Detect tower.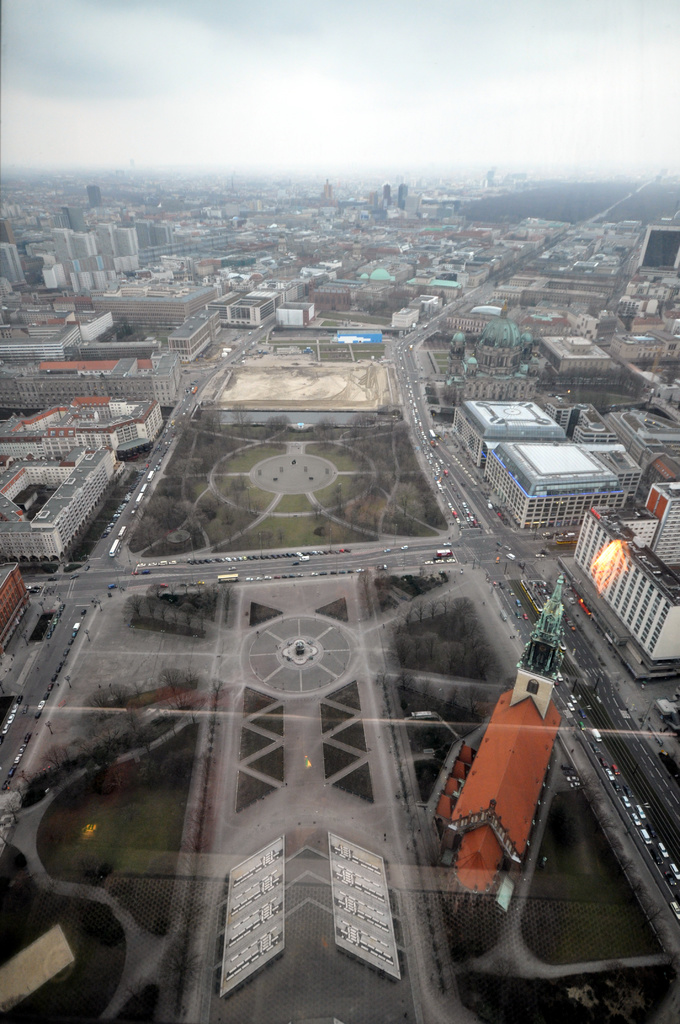
Detected at box=[398, 183, 410, 209].
